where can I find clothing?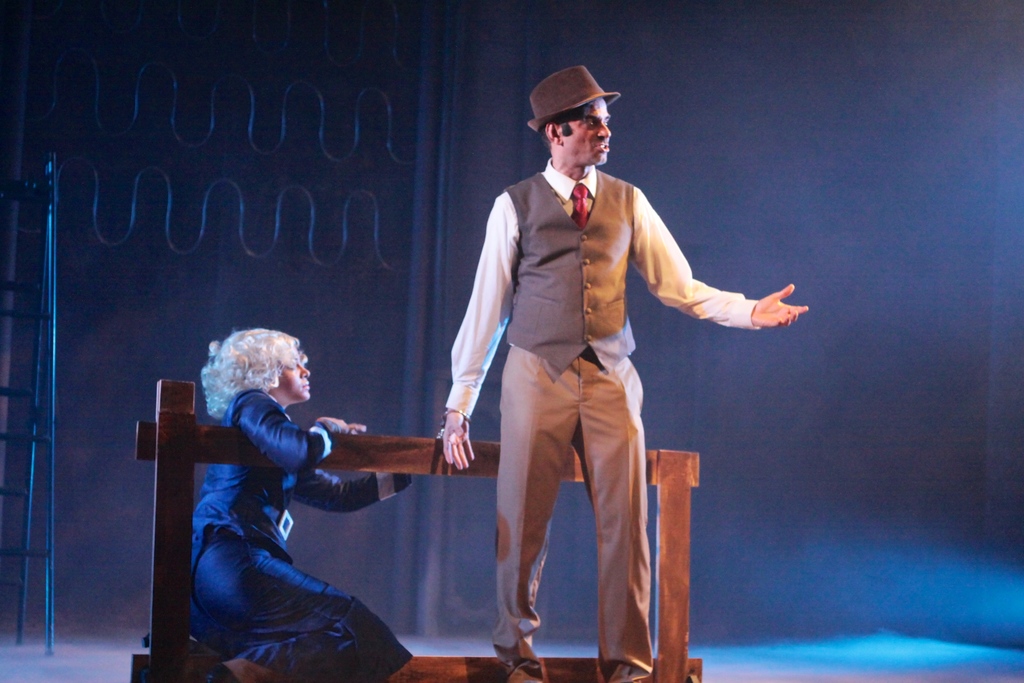
You can find it at BBox(436, 128, 765, 604).
